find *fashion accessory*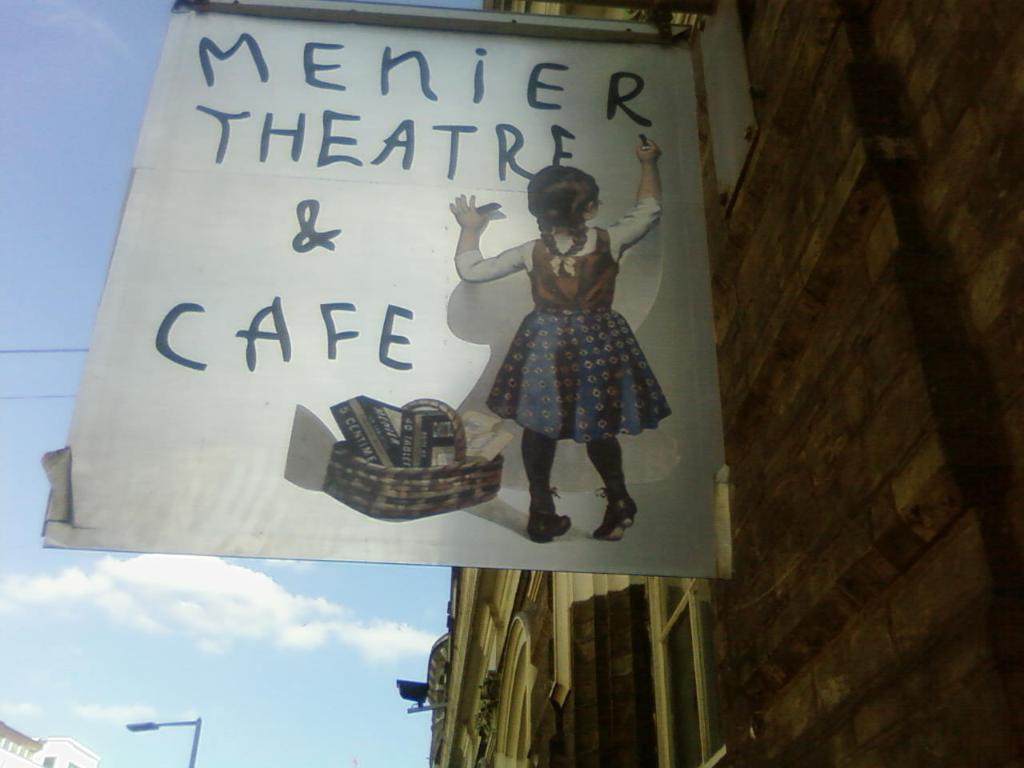
rect(521, 487, 571, 543)
